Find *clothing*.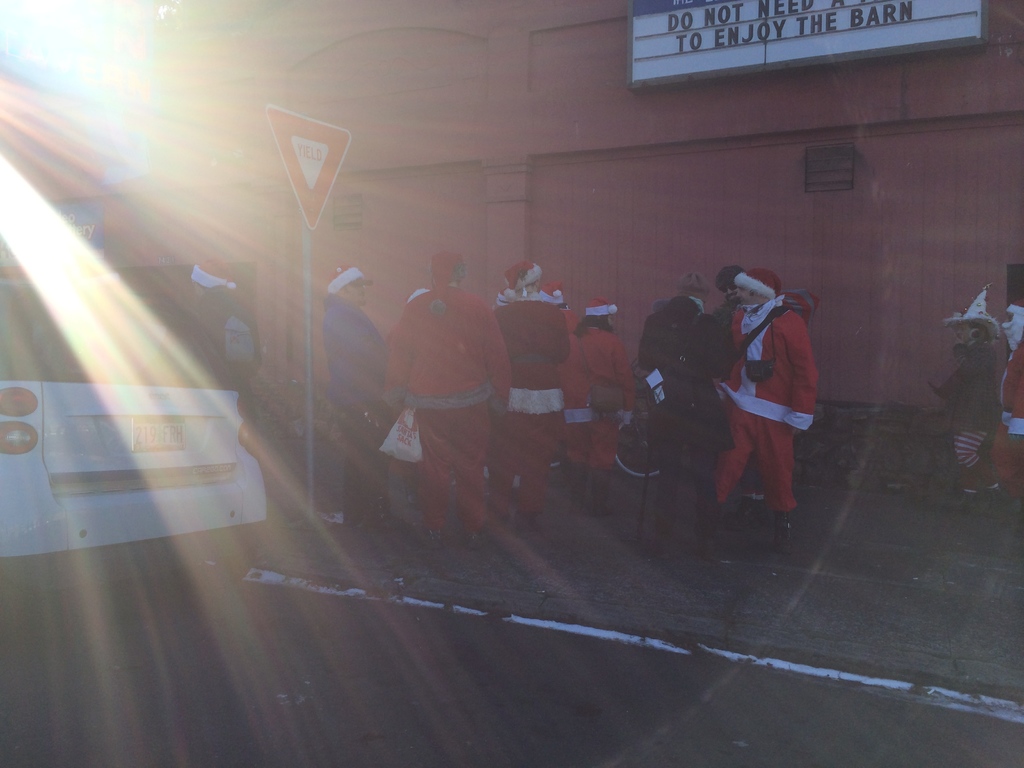
rect(630, 285, 693, 491).
